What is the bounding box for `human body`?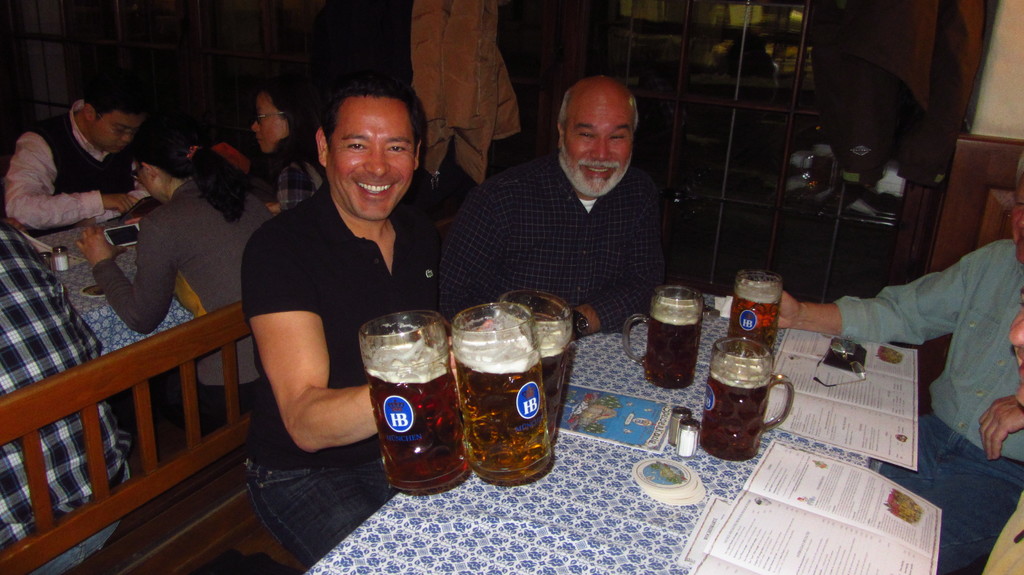
76:114:277:430.
